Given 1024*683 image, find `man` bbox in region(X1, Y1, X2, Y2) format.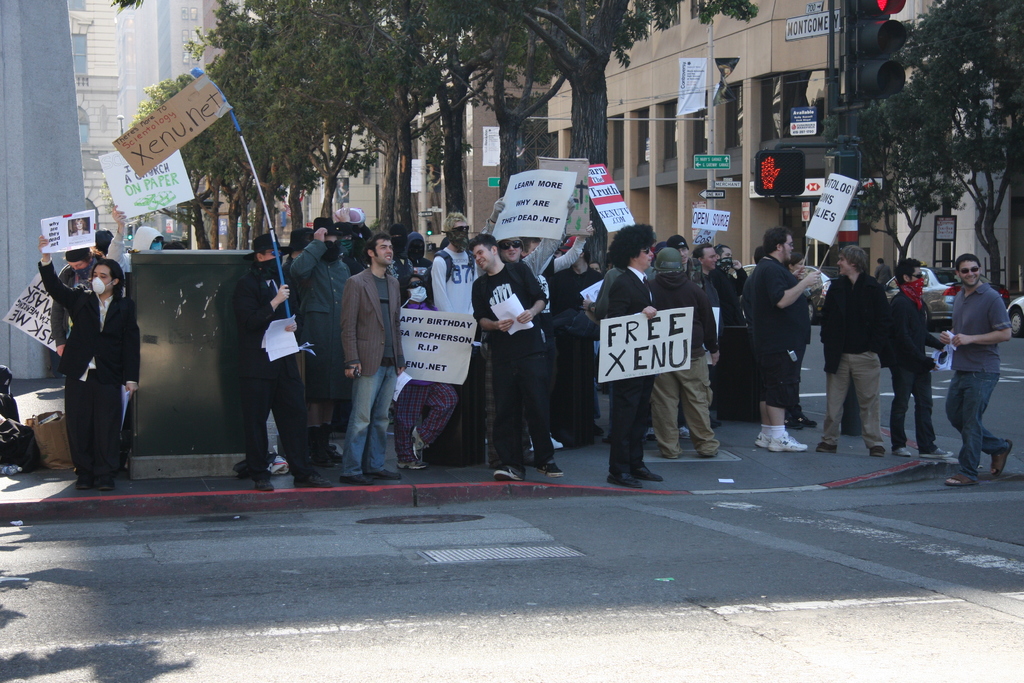
region(471, 233, 564, 483).
